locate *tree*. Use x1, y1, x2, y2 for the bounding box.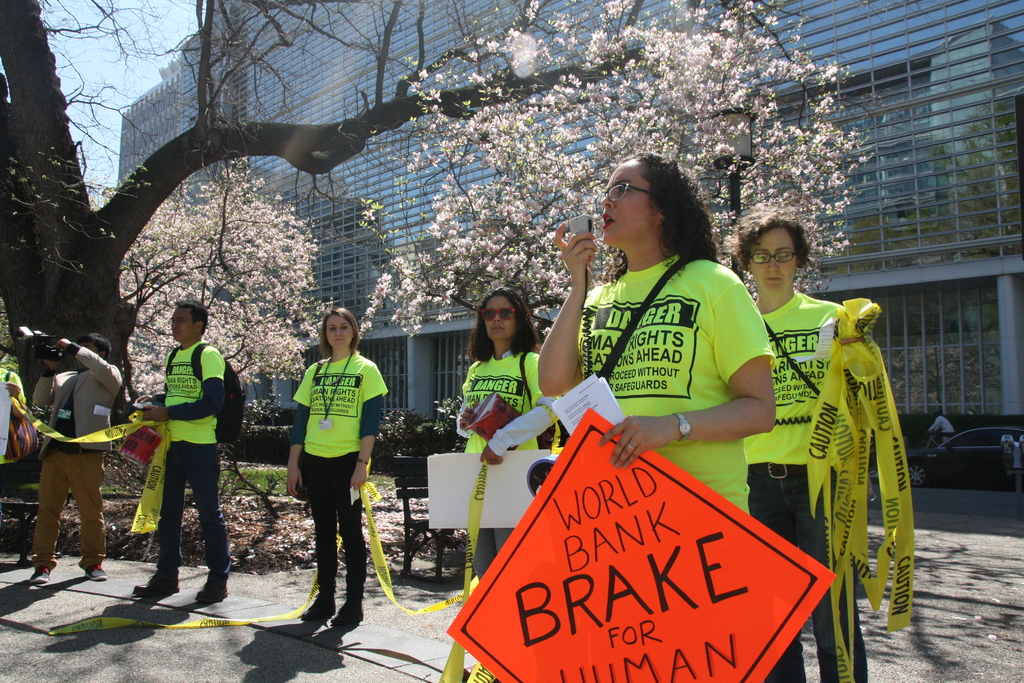
0, 0, 785, 446.
